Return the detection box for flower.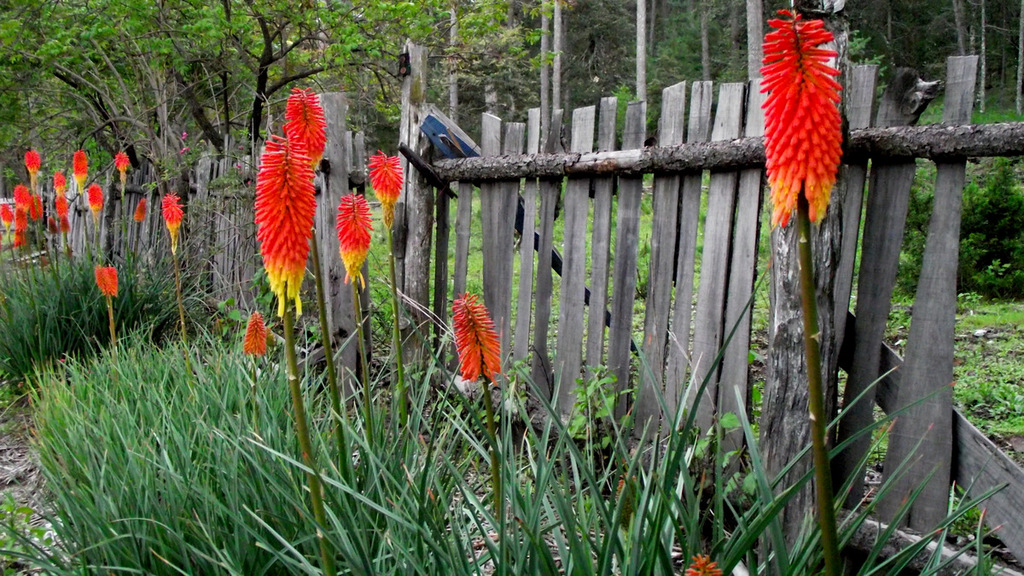
<region>132, 198, 155, 227</region>.
